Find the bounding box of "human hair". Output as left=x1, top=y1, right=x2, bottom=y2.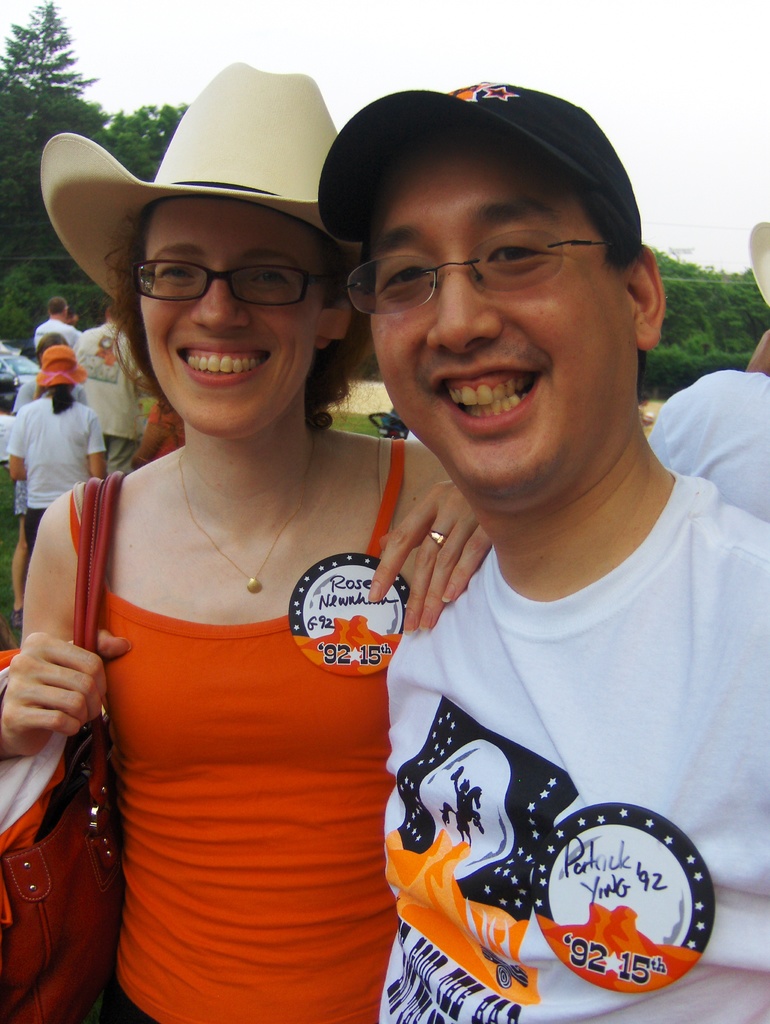
left=43, top=382, right=78, bottom=413.
